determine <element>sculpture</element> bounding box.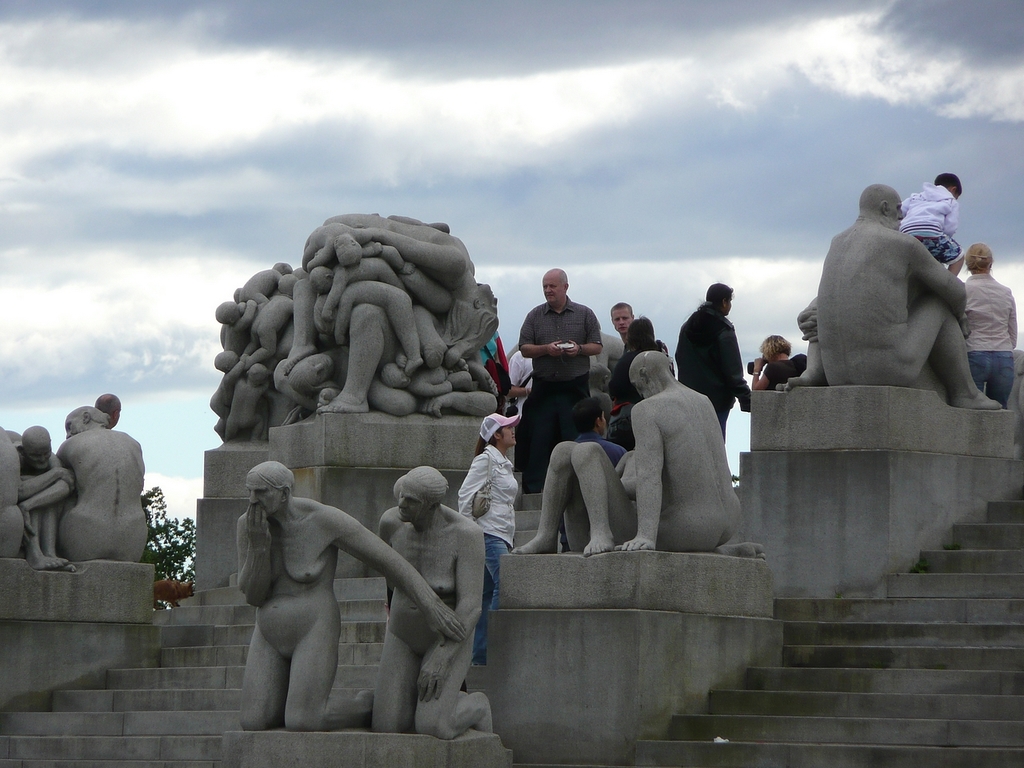
Determined: <region>579, 328, 637, 422</region>.
